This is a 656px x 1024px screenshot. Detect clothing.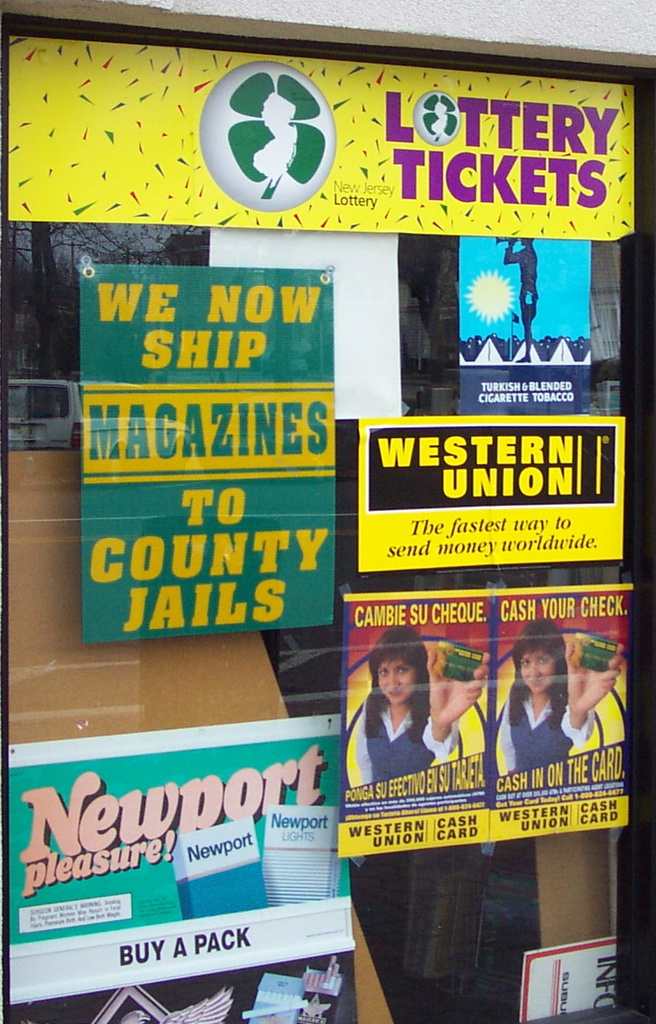
<box>489,687,595,771</box>.
